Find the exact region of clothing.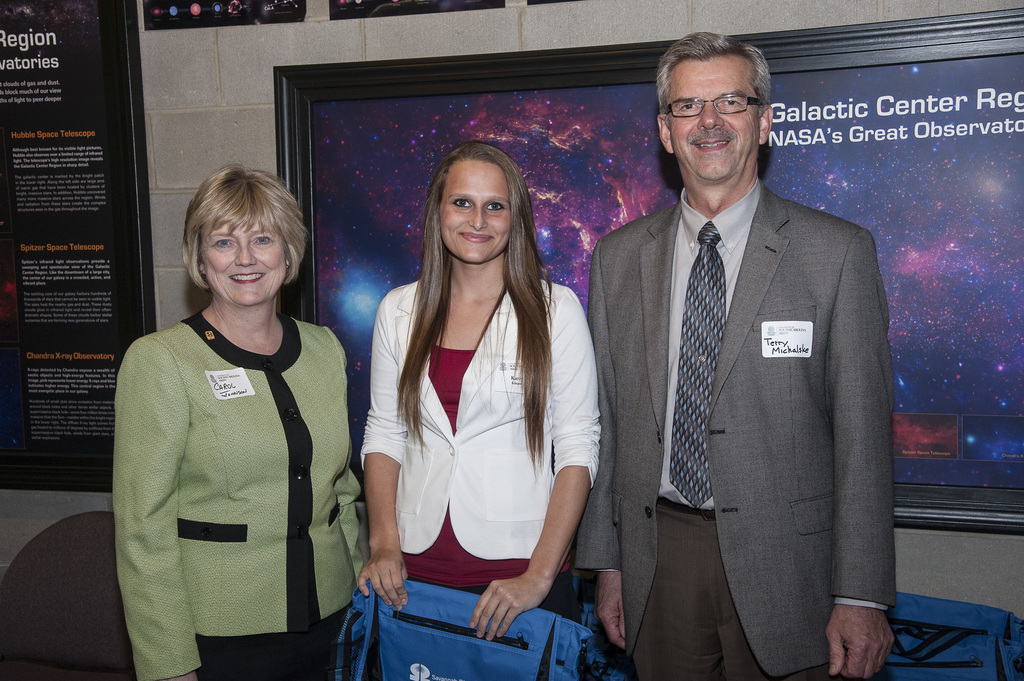
Exact region: <box>586,170,904,680</box>.
